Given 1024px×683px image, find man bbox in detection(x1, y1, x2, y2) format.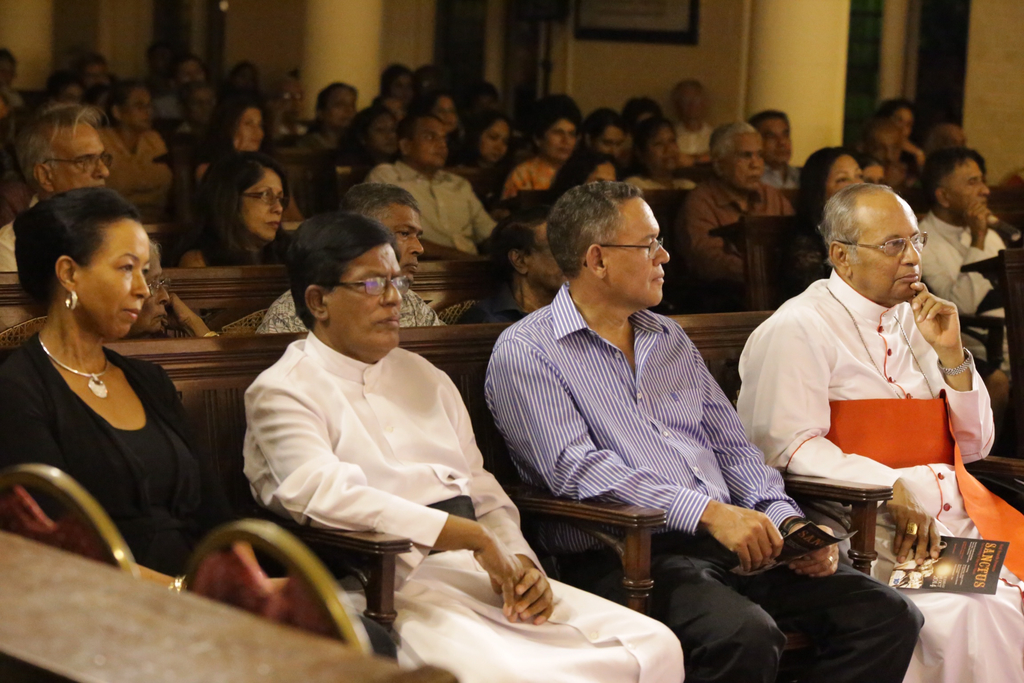
detection(451, 193, 570, 326).
